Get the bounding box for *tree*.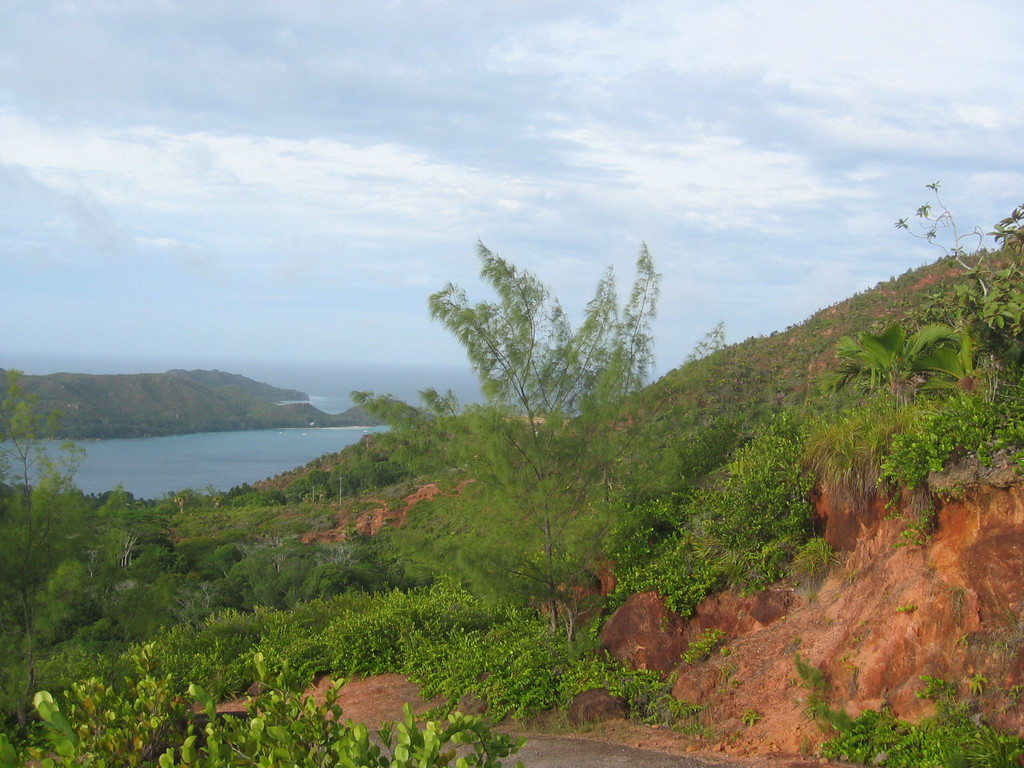
[x1=0, y1=360, x2=96, y2=645].
